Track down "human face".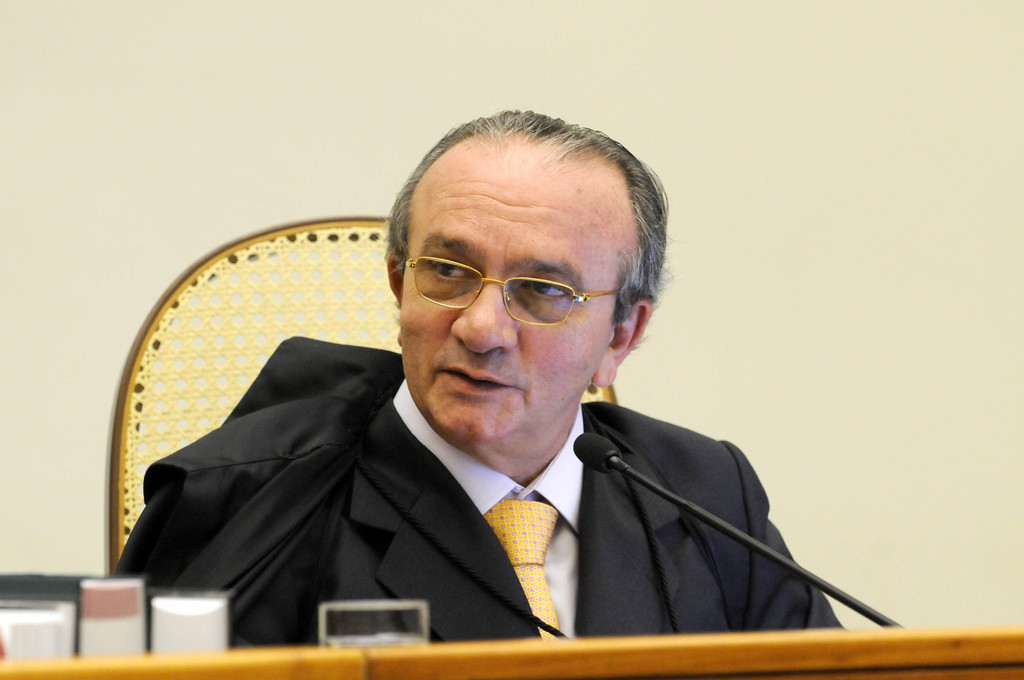
Tracked to {"x1": 400, "y1": 143, "x2": 630, "y2": 451}.
